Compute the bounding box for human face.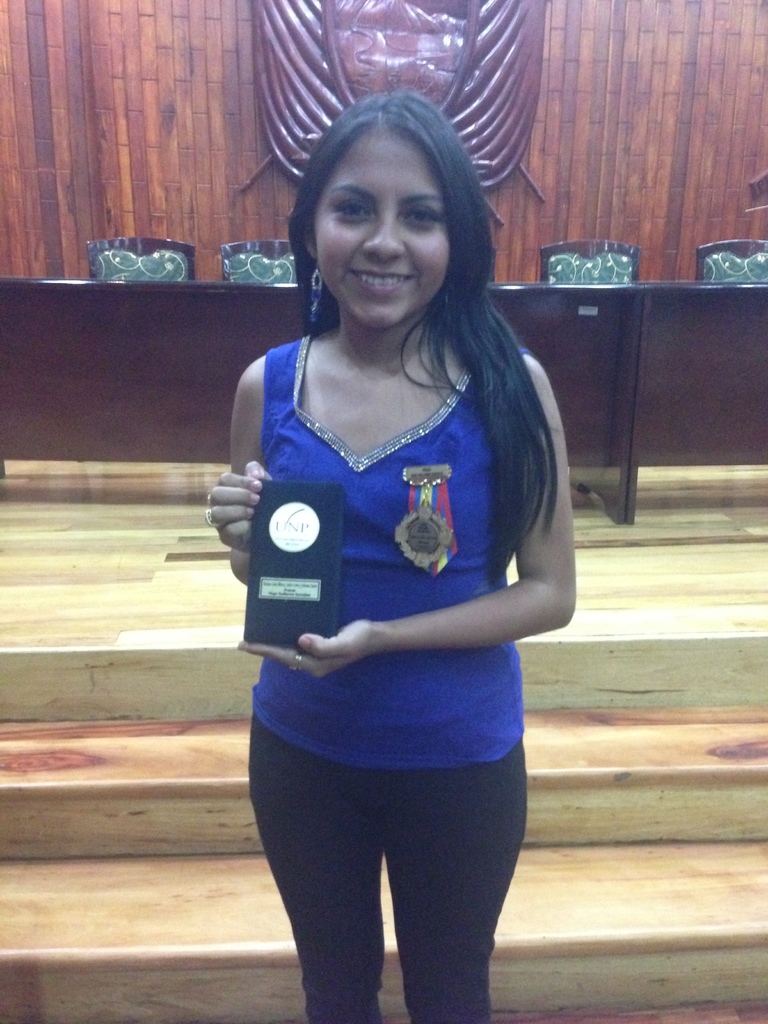
box(312, 131, 452, 332).
